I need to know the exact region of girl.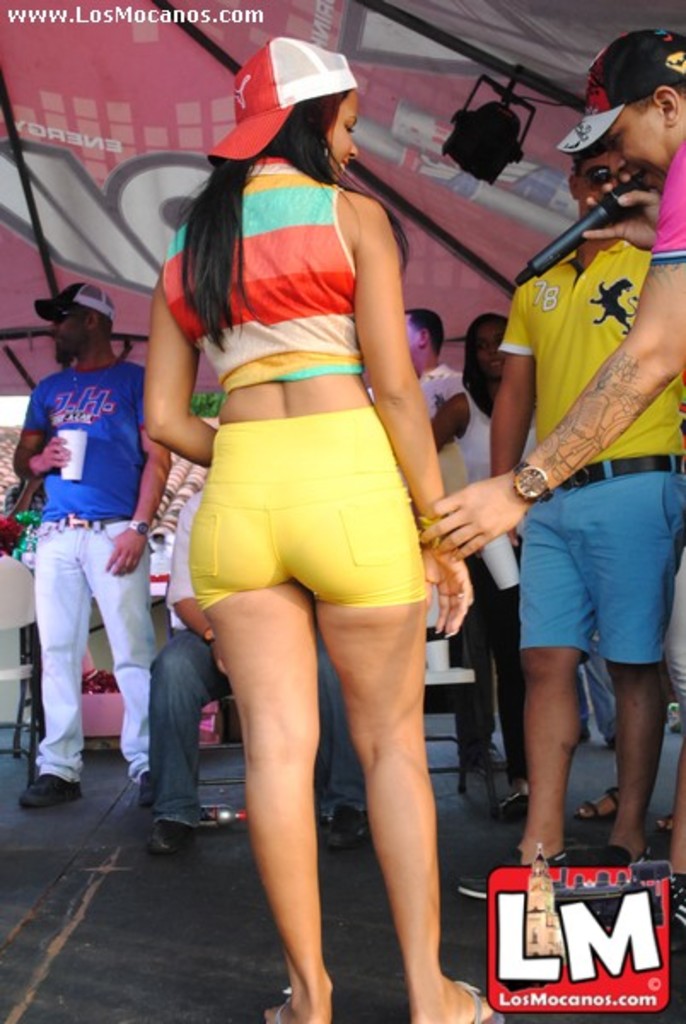
Region: 140, 27, 505, 1022.
